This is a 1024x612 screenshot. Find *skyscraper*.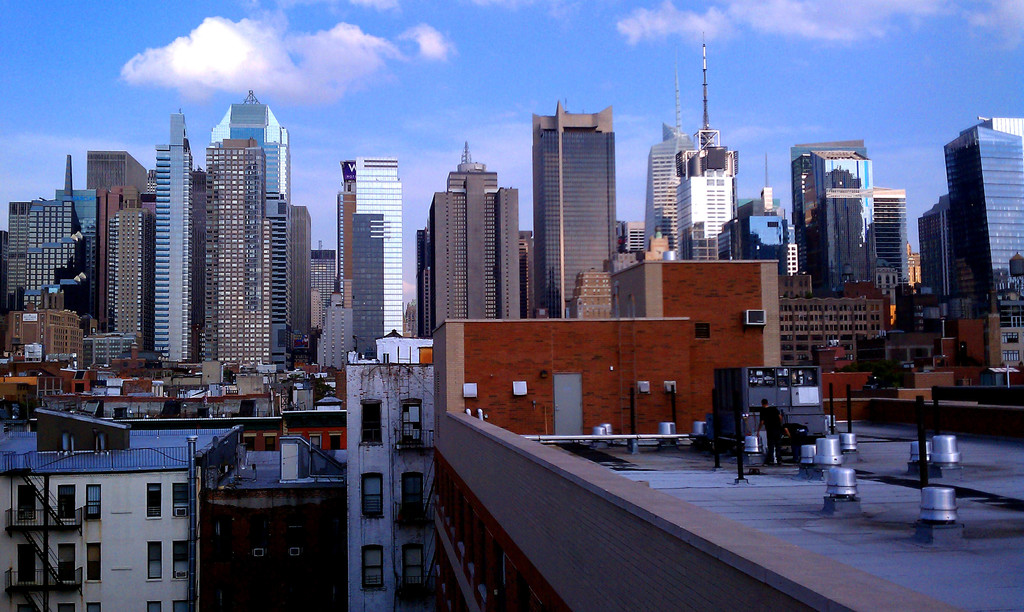
Bounding box: detection(878, 185, 913, 335).
